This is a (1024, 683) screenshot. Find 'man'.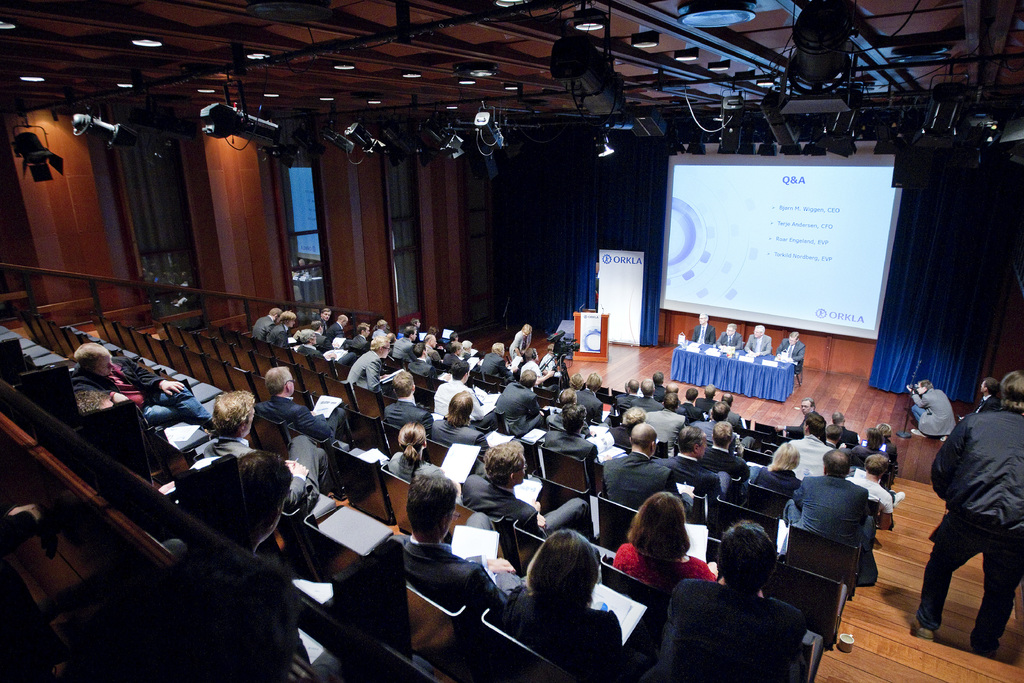
Bounding box: detection(352, 322, 369, 348).
